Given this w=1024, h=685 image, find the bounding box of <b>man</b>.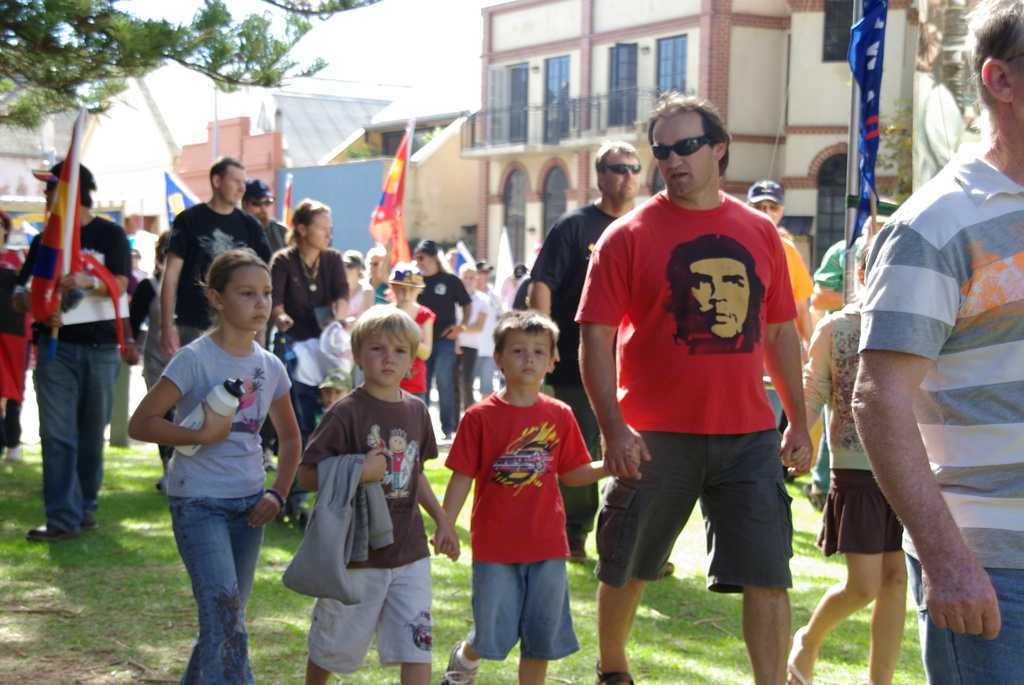
158, 152, 271, 366.
